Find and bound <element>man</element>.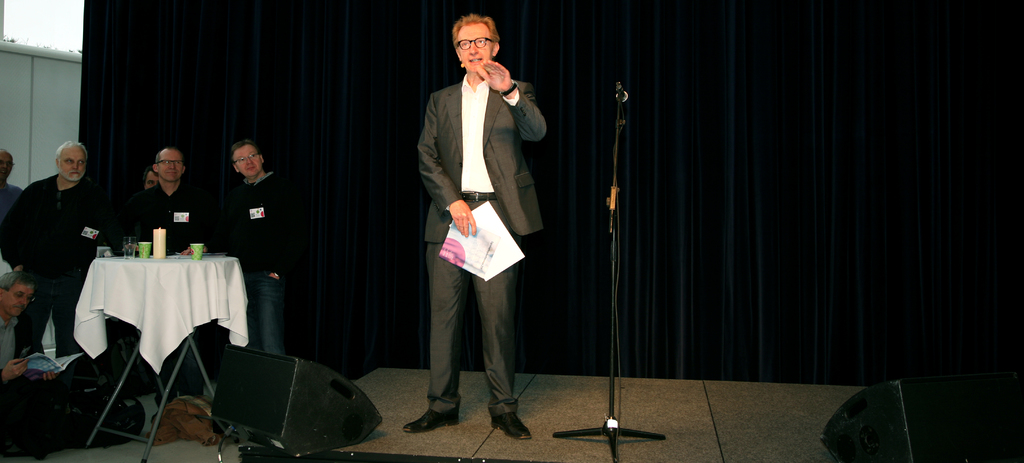
Bound: [x1=408, y1=8, x2=548, y2=437].
